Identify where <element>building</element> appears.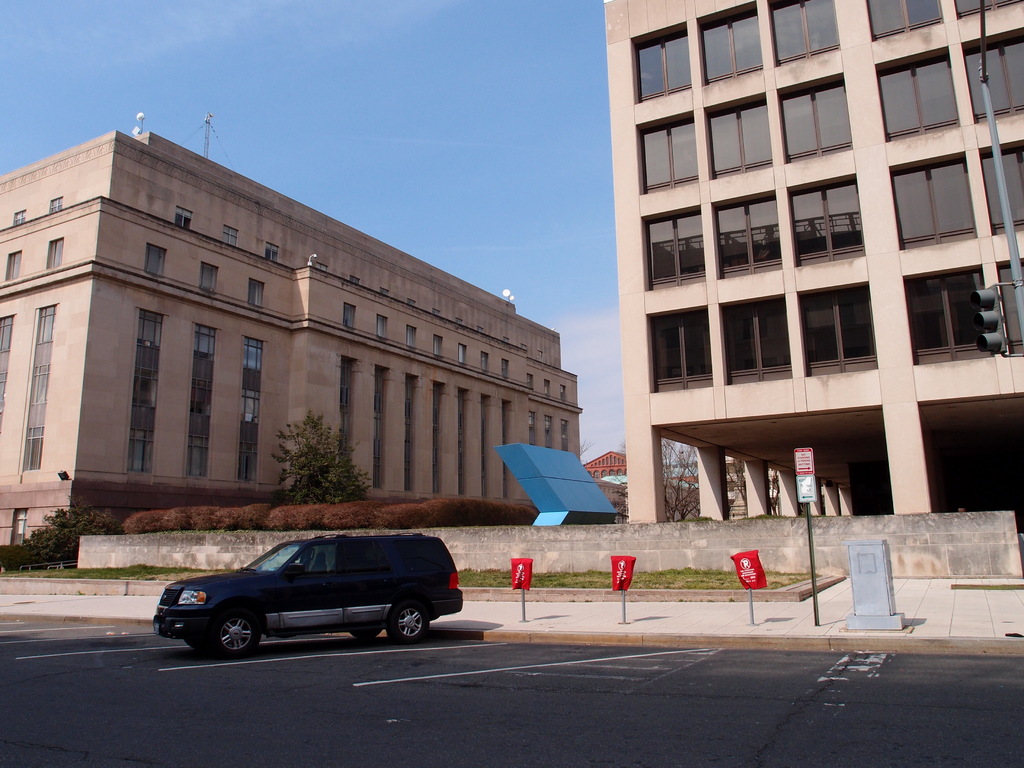
Appears at pyautogui.locateOnScreen(727, 452, 779, 524).
